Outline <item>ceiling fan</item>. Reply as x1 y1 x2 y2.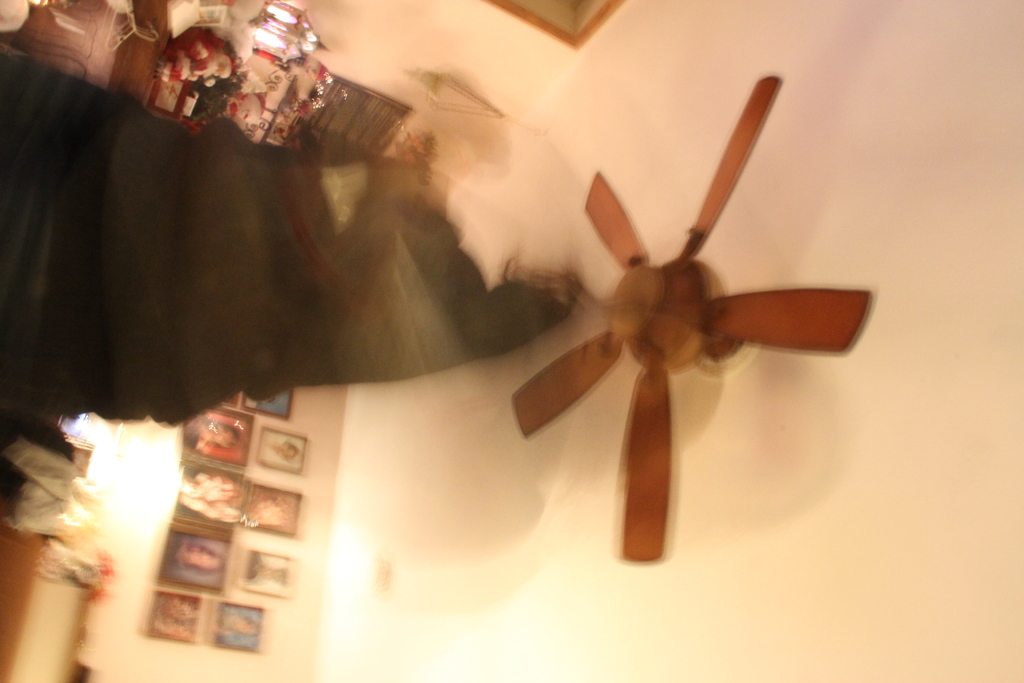
516 74 869 560.
